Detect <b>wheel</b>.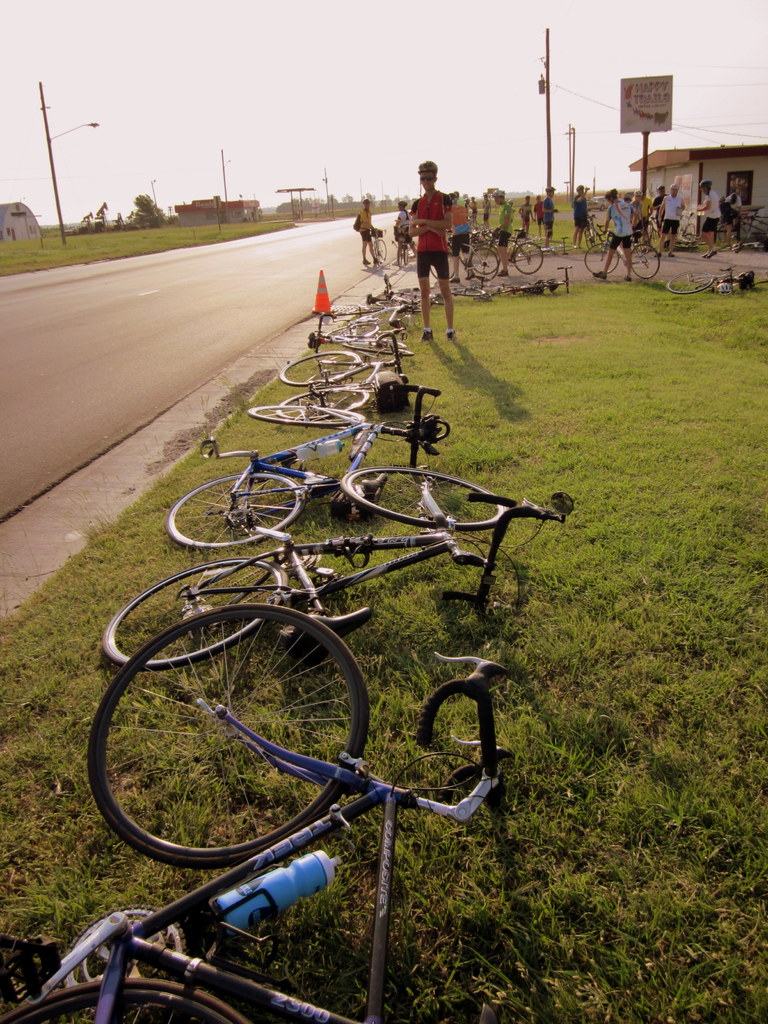
Detected at x1=403 y1=247 x2=408 y2=265.
